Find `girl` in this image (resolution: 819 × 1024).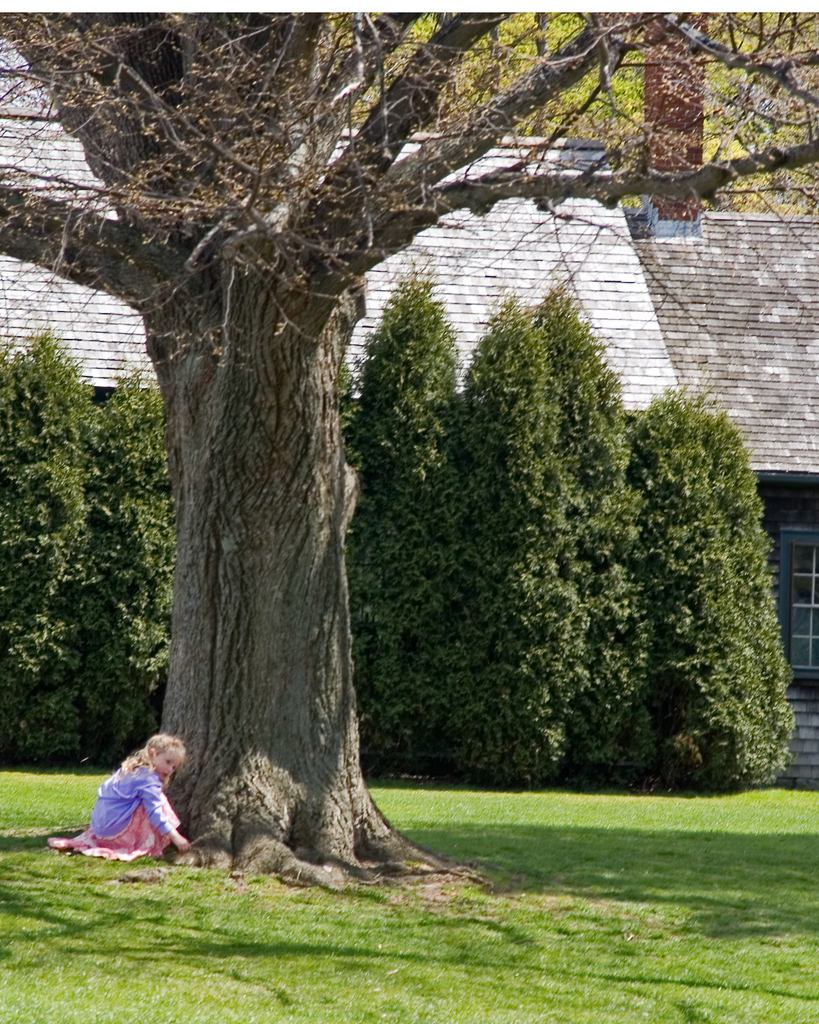
43/726/189/859.
